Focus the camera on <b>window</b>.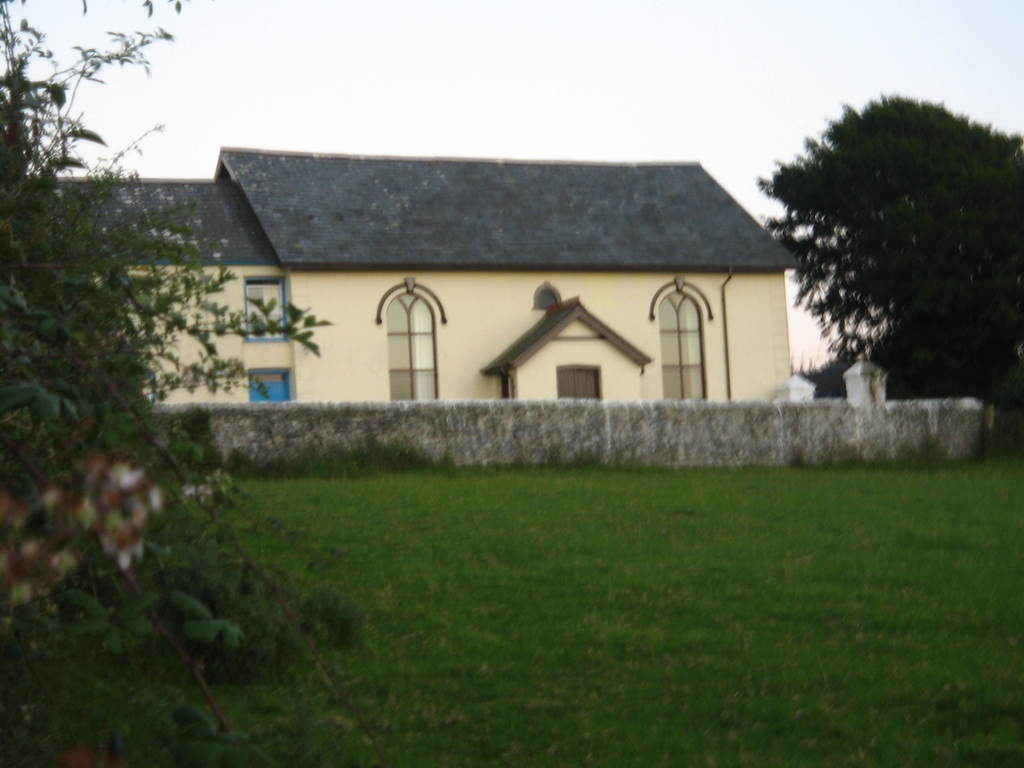
Focus region: select_region(385, 289, 440, 406).
